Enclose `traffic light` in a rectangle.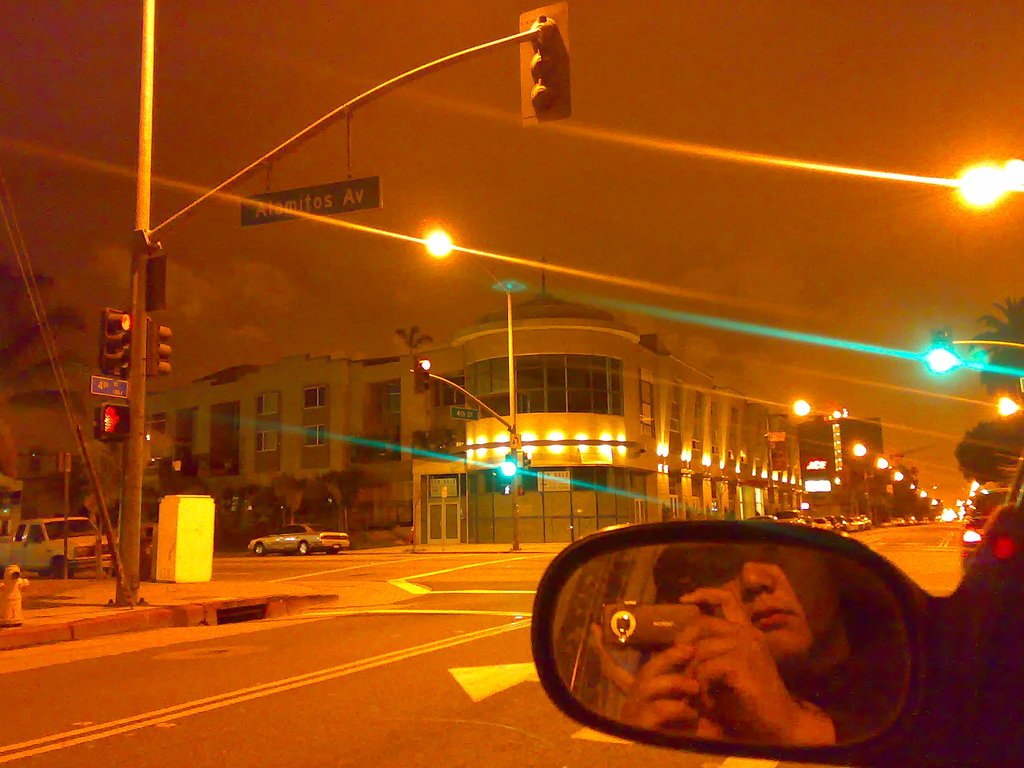
l=500, t=484, r=511, b=495.
